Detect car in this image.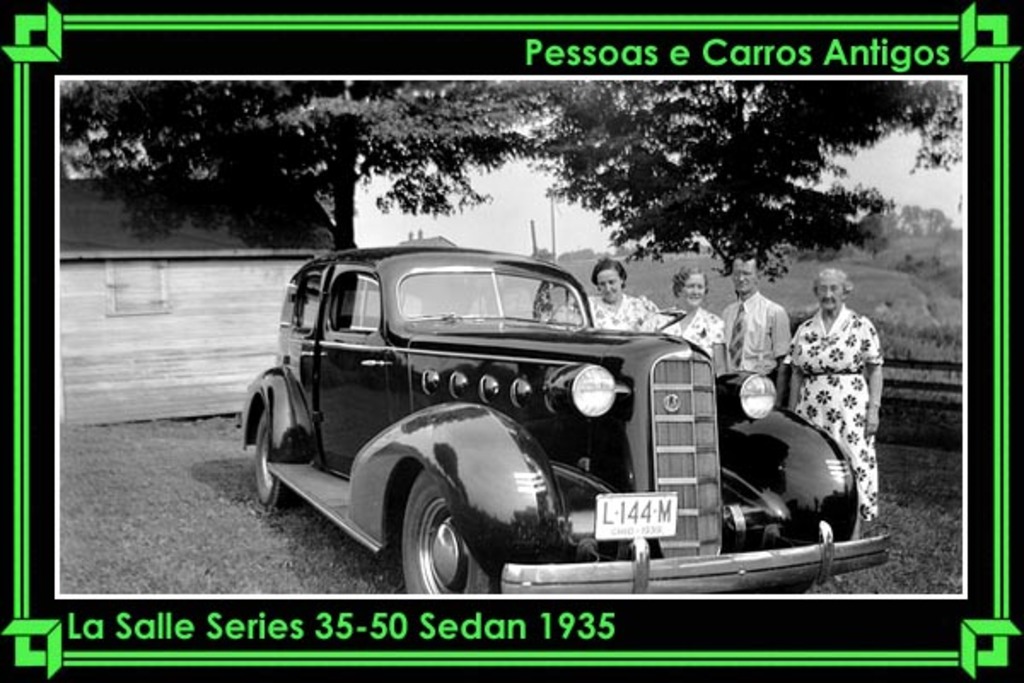
Detection: left=236, top=242, right=887, bottom=594.
